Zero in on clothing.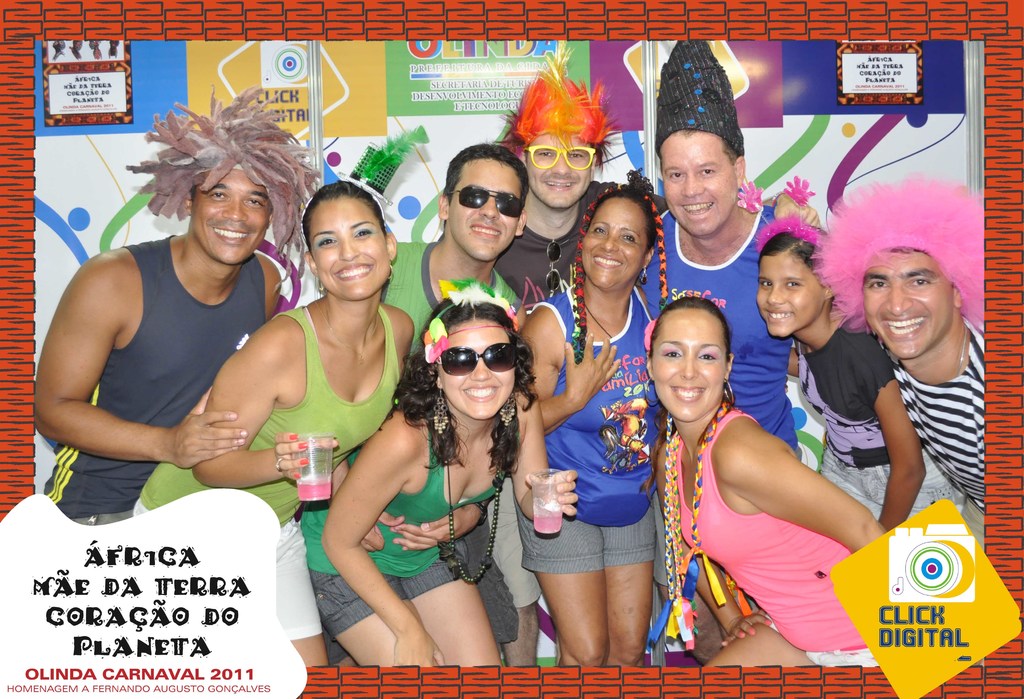
Zeroed in: (639,204,803,456).
